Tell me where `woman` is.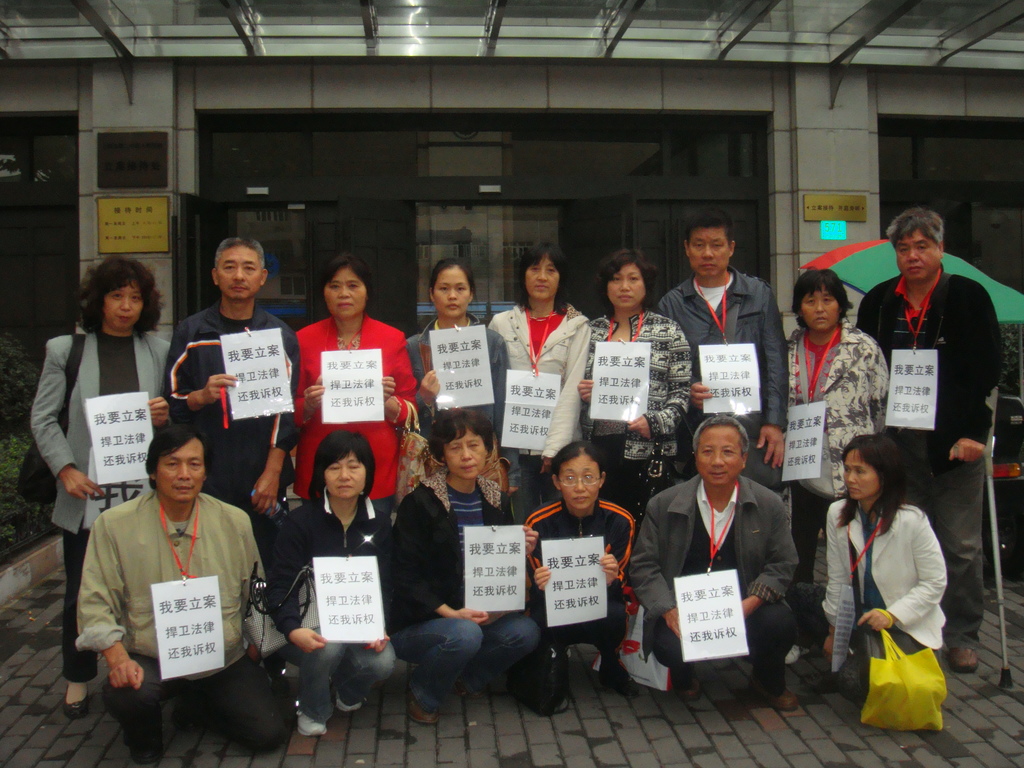
`woman` is at <bbox>29, 250, 177, 716</bbox>.
